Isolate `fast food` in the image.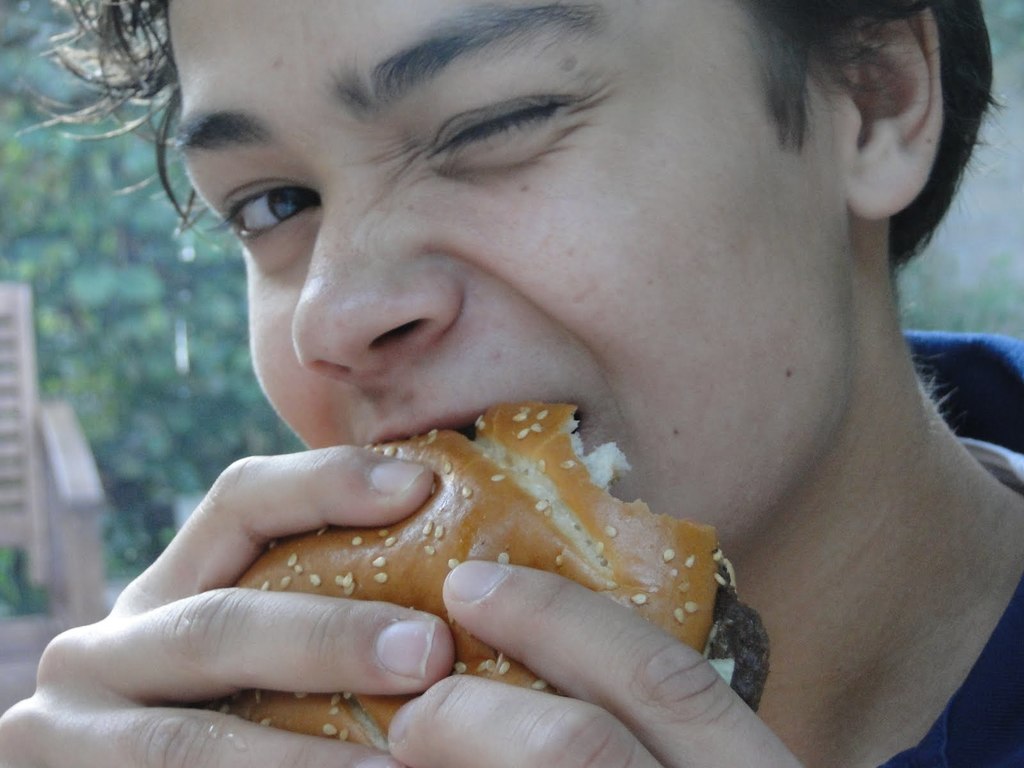
Isolated region: BBox(239, 394, 765, 689).
